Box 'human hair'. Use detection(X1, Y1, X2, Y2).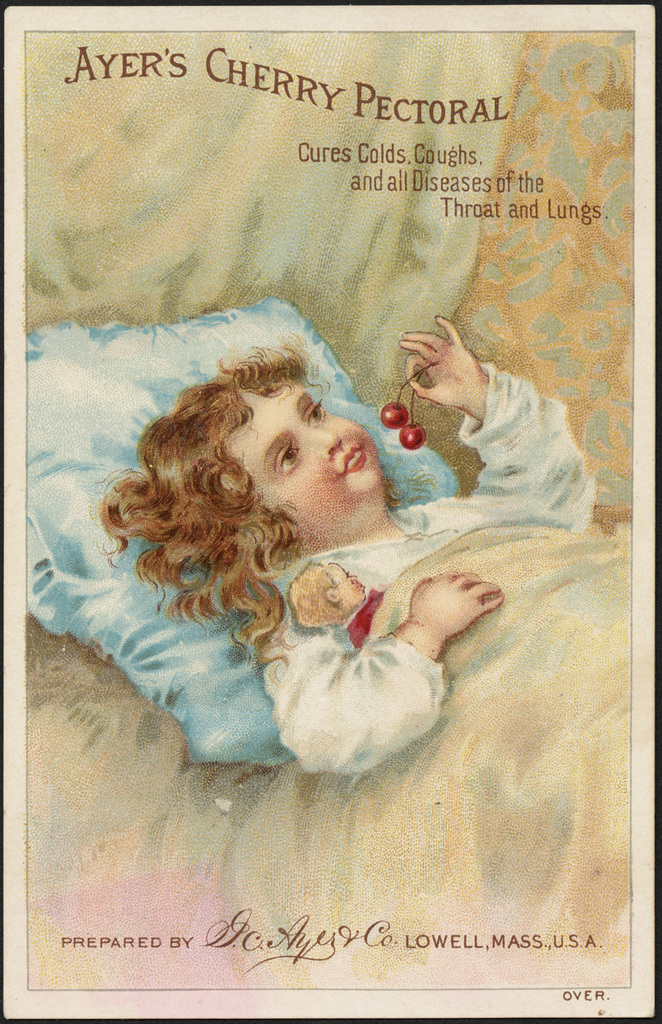
detection(78, 330, 383, 715).
